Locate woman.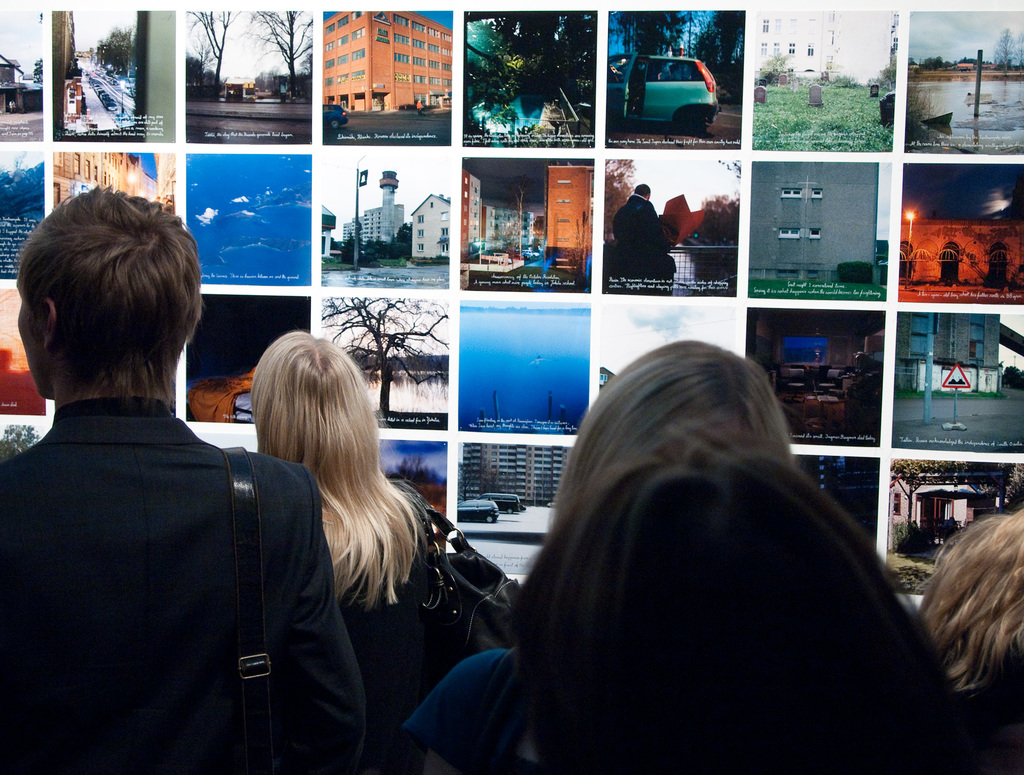
Bounding box: x1=217, y1=328, x2=470, y2=735.
